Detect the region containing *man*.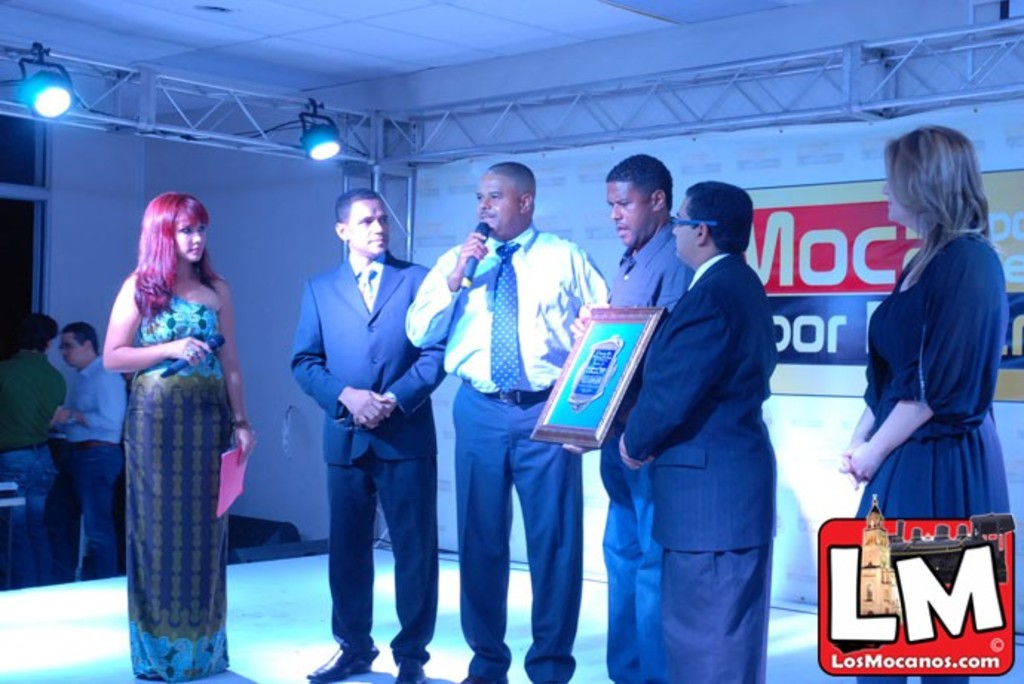
573,154,693,683.
